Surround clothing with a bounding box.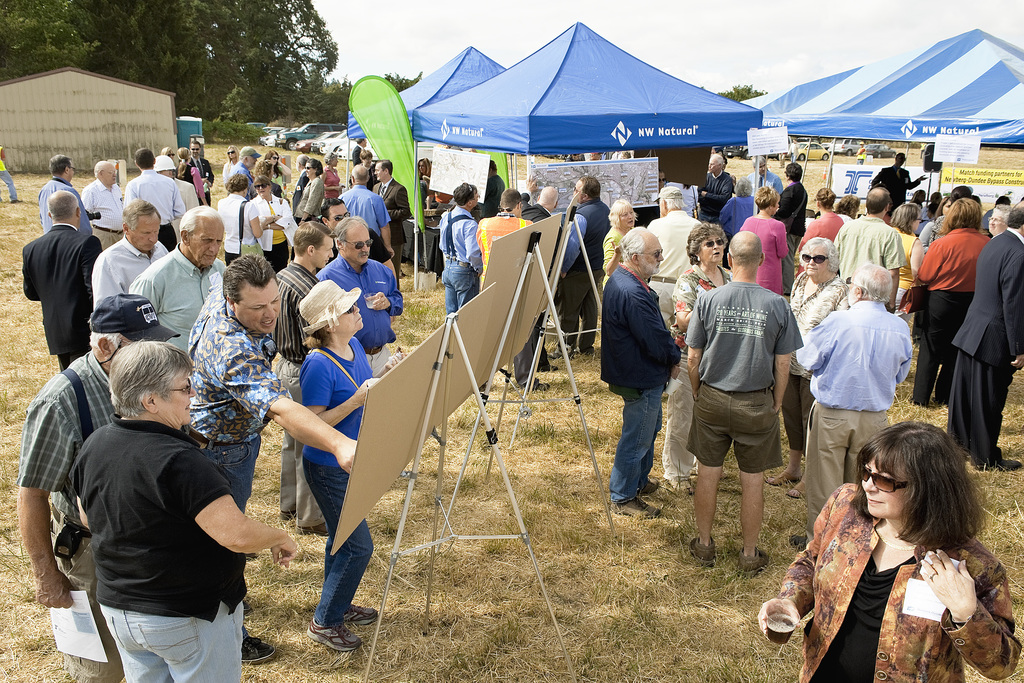
left=362, top=160, right=378, bottom=193.
